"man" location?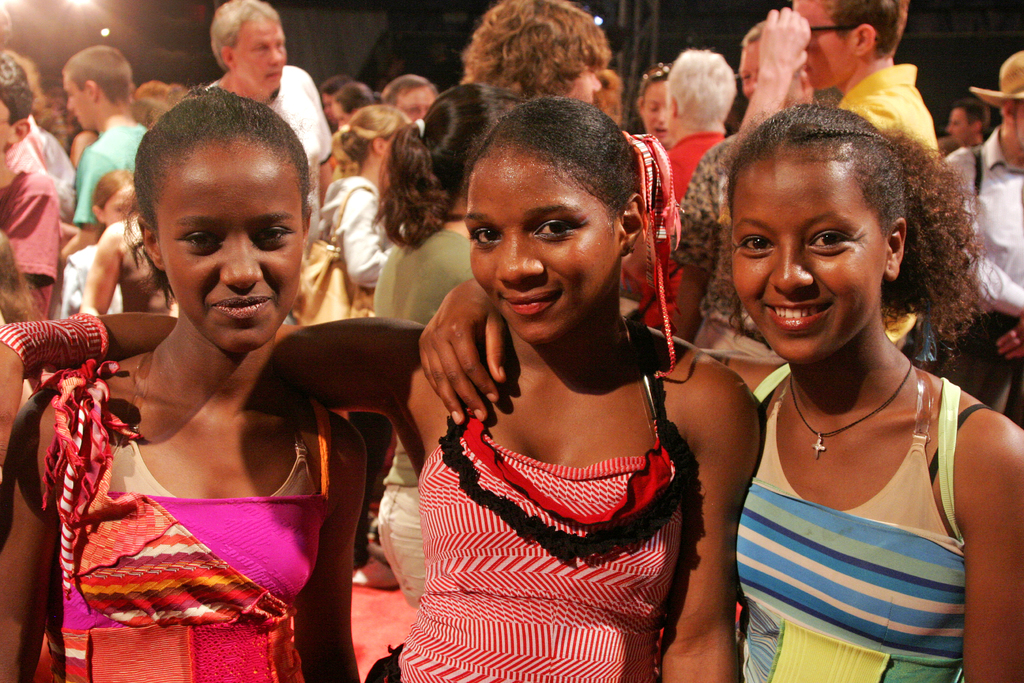
bbox=[945, 49, 1023, 425]
